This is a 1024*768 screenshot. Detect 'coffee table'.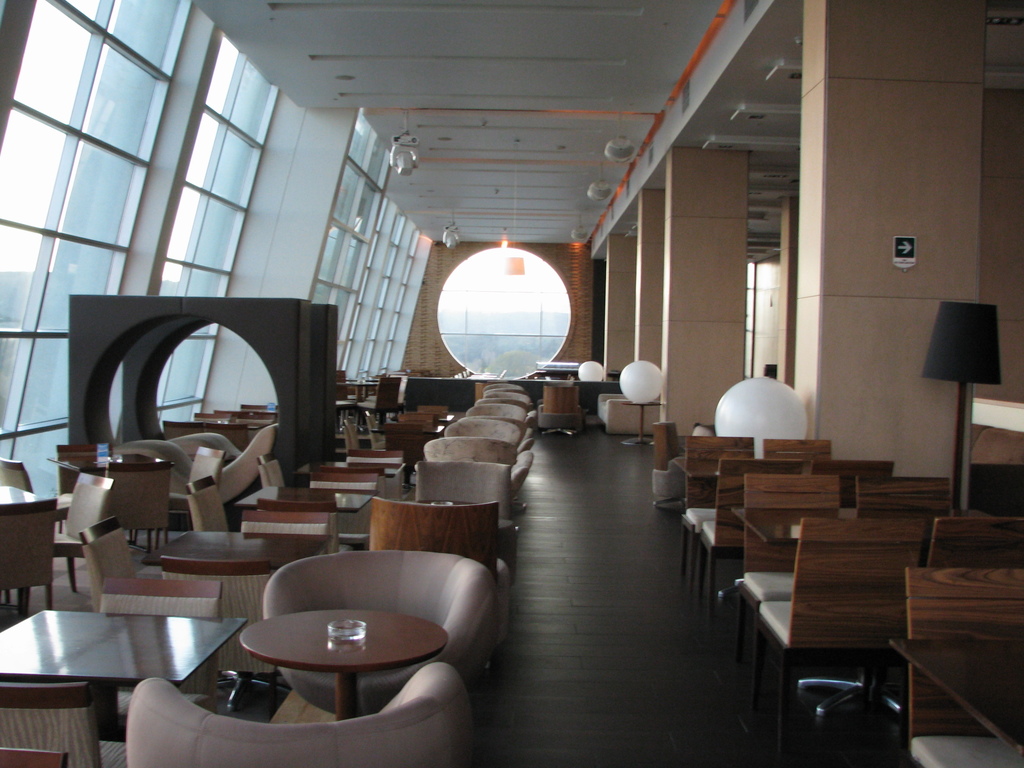
(x1=241, y1=607, x2=449, y2=719).
